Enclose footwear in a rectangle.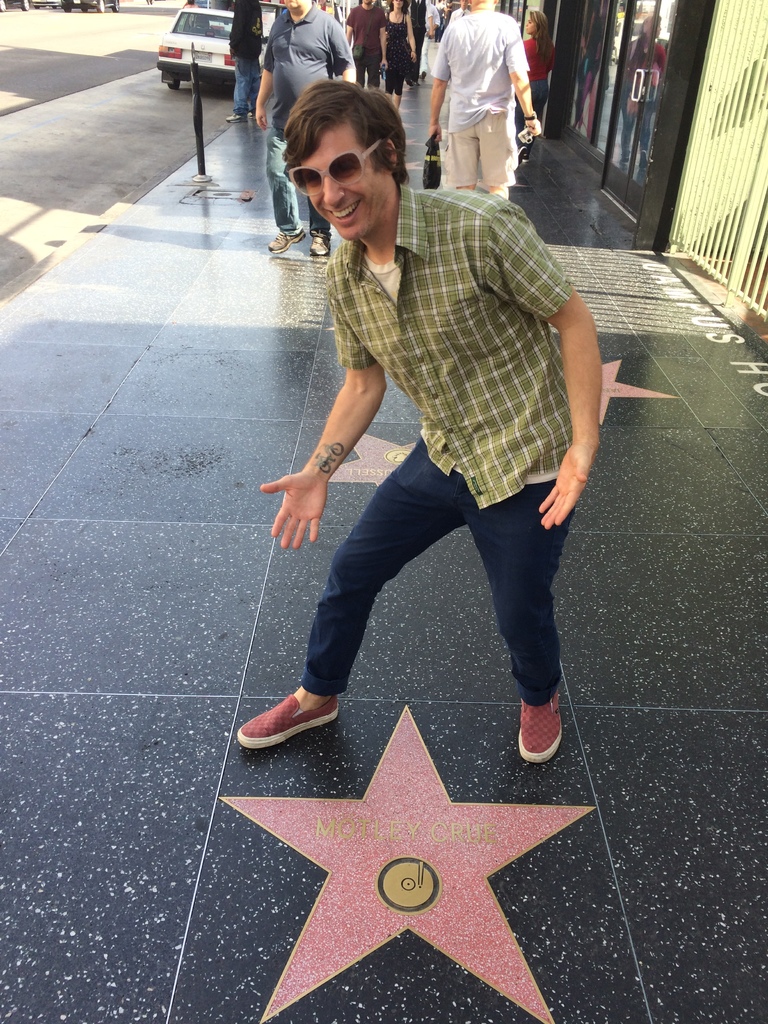
region(236, 693, 339, 749).
